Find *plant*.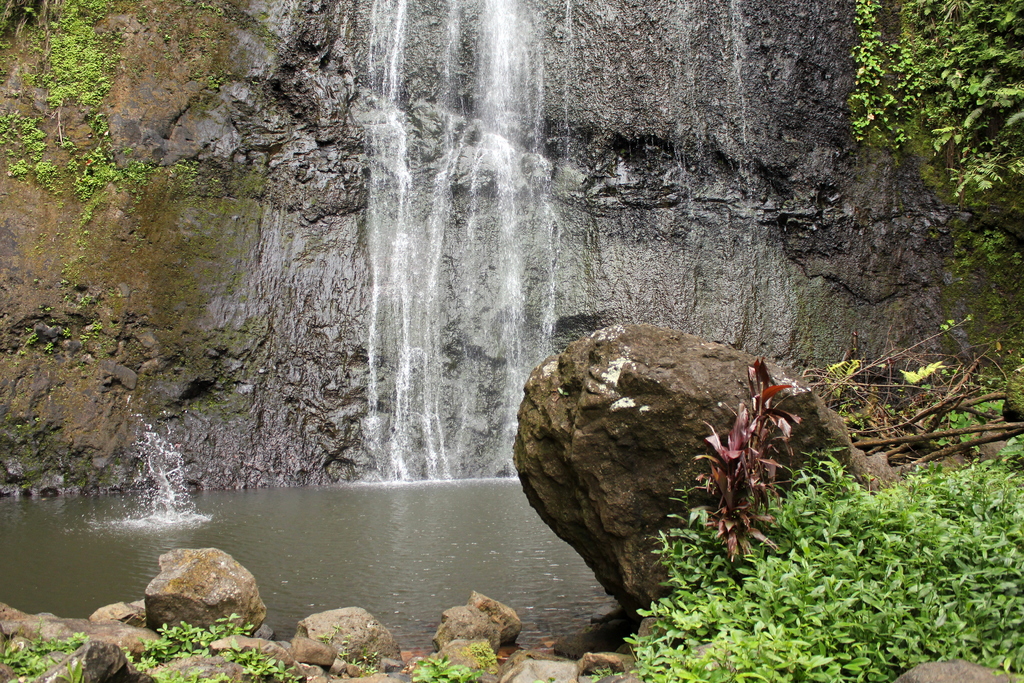
<bbox>461, 641, 499, 673</bbox>.
